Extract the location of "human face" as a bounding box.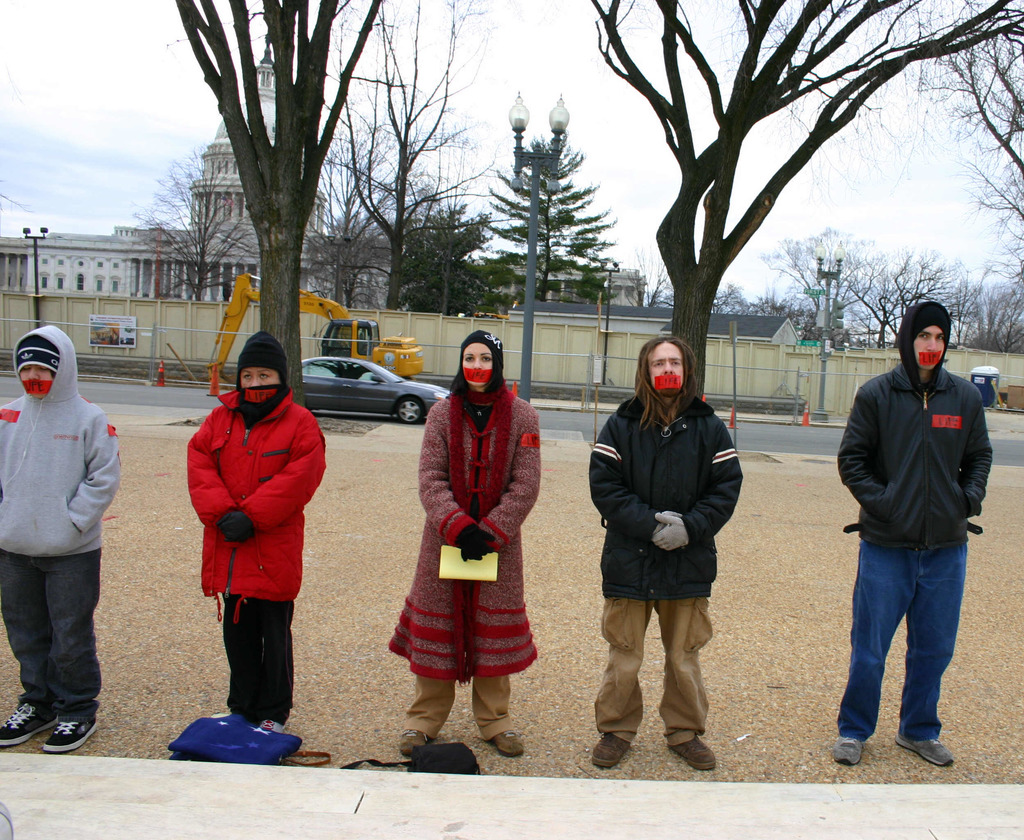
Rect(463, 334, 485, 379).
